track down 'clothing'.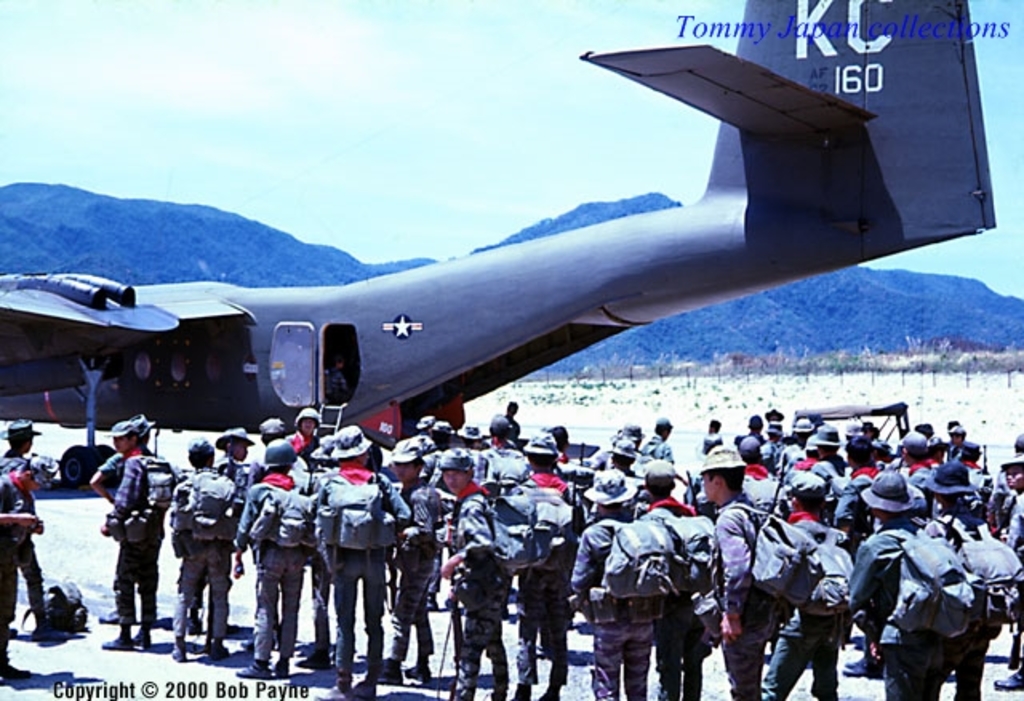
Tracked to region(576, 515, 640, 699).
